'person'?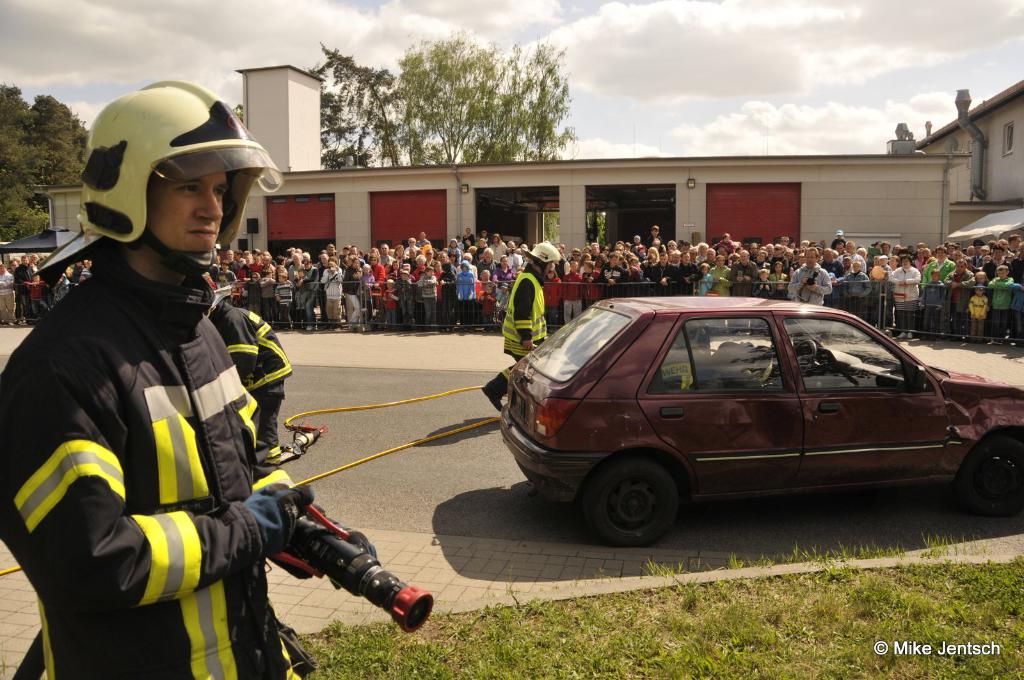
(left=0, top=79, right=325, bottom=679)
